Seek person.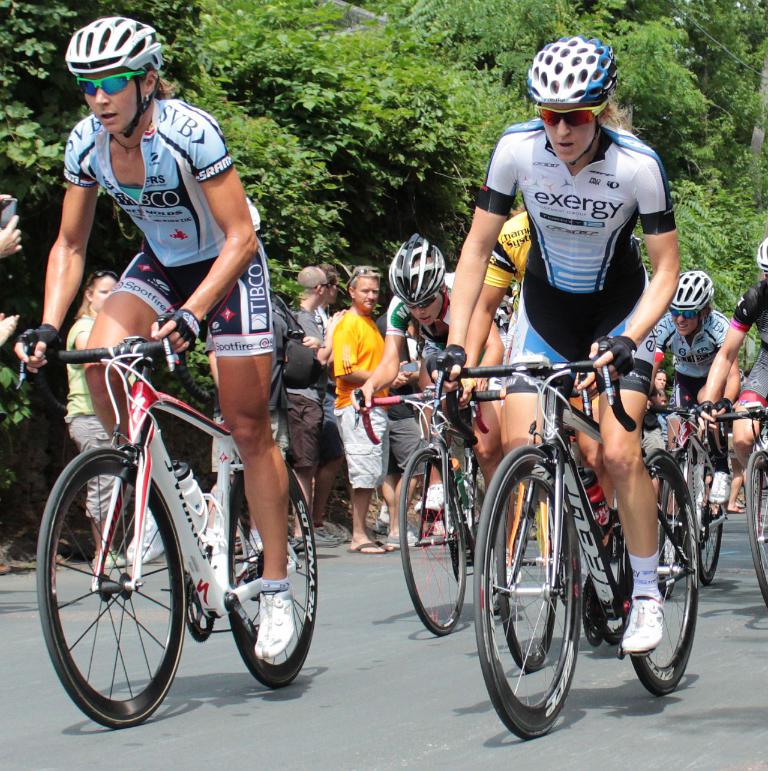
(60, 274, 142, 571).
